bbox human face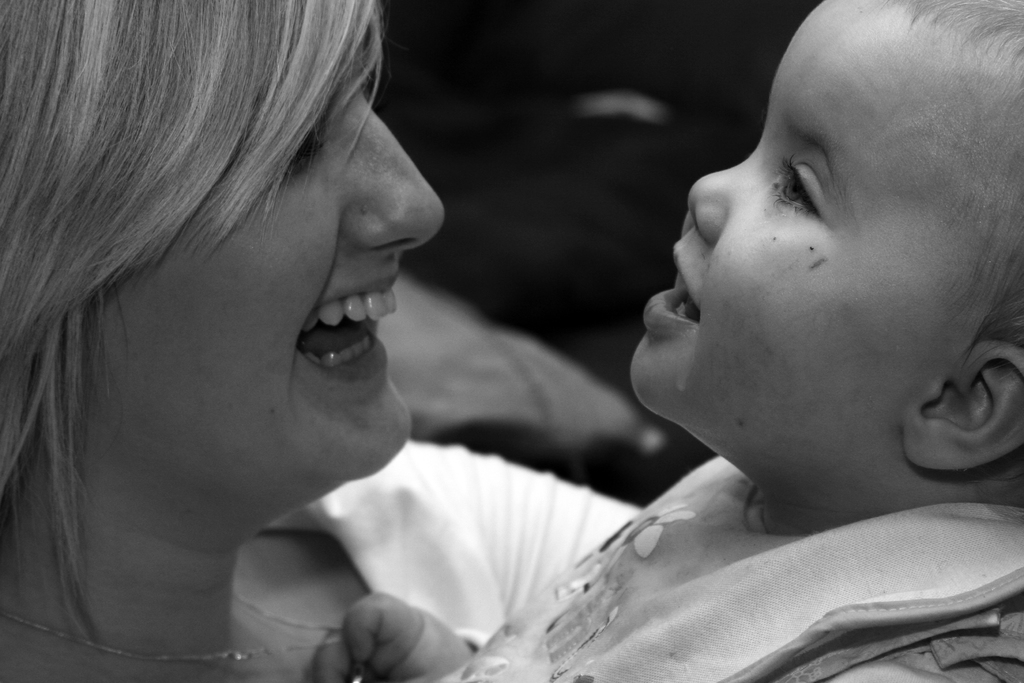
l=92, t=28, r=445, b=483
